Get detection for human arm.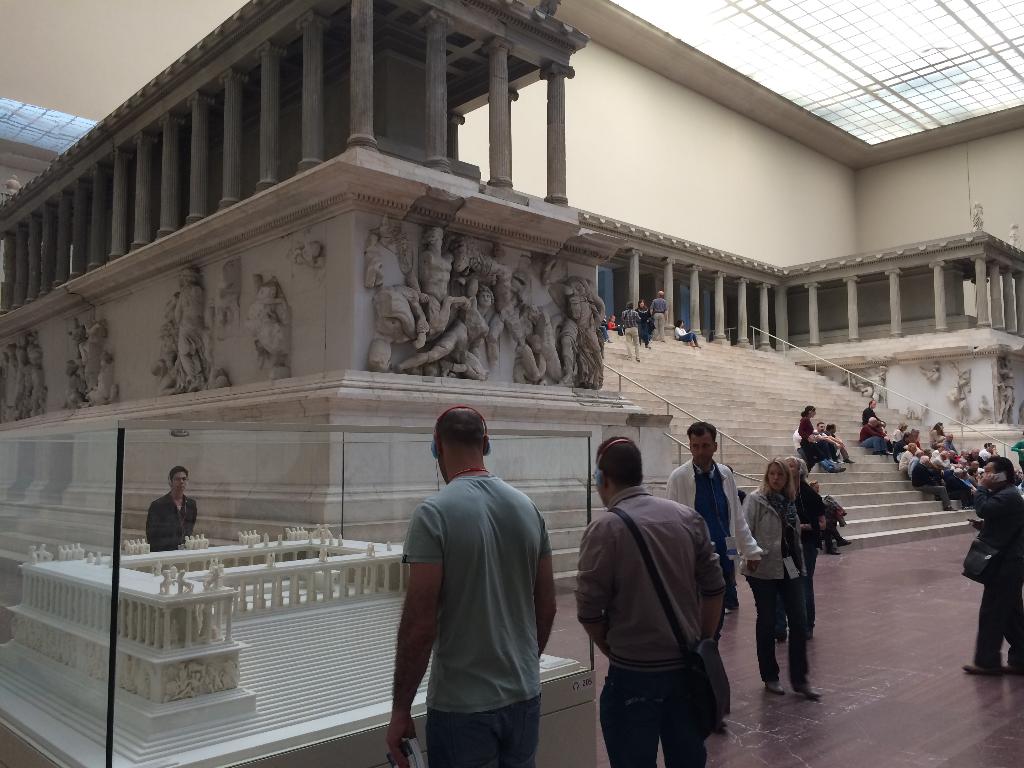
Detection: x1=663, y1=307, x2=669, y2=316.
